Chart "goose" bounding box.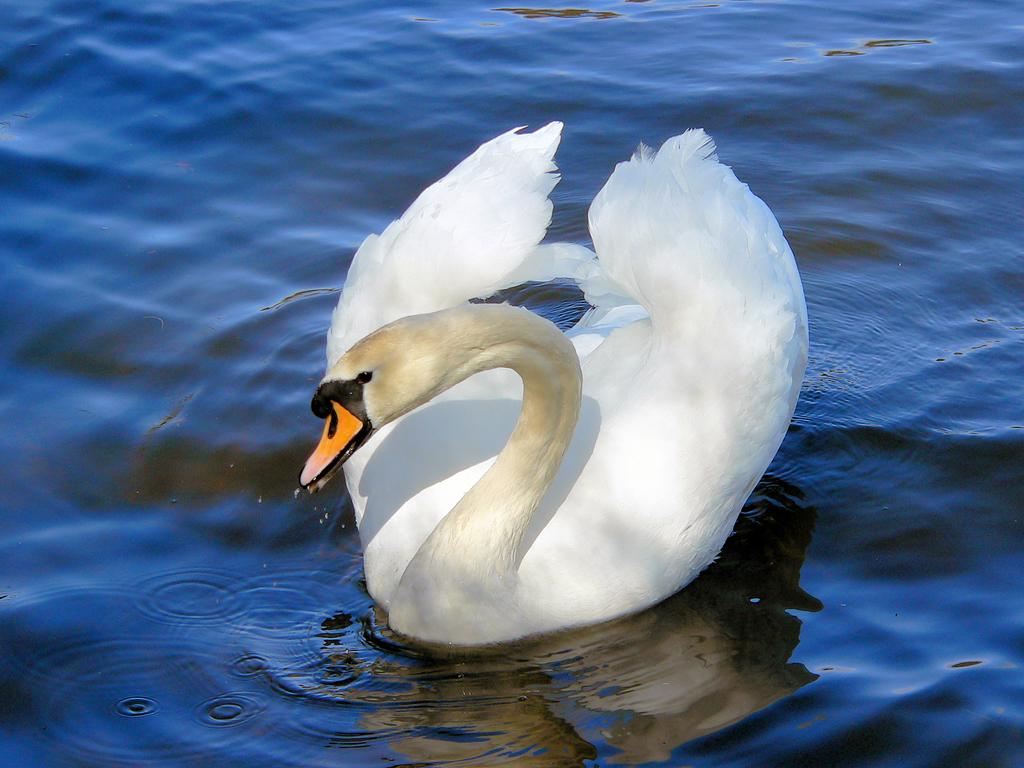
Charted: [283,166,854,666].
